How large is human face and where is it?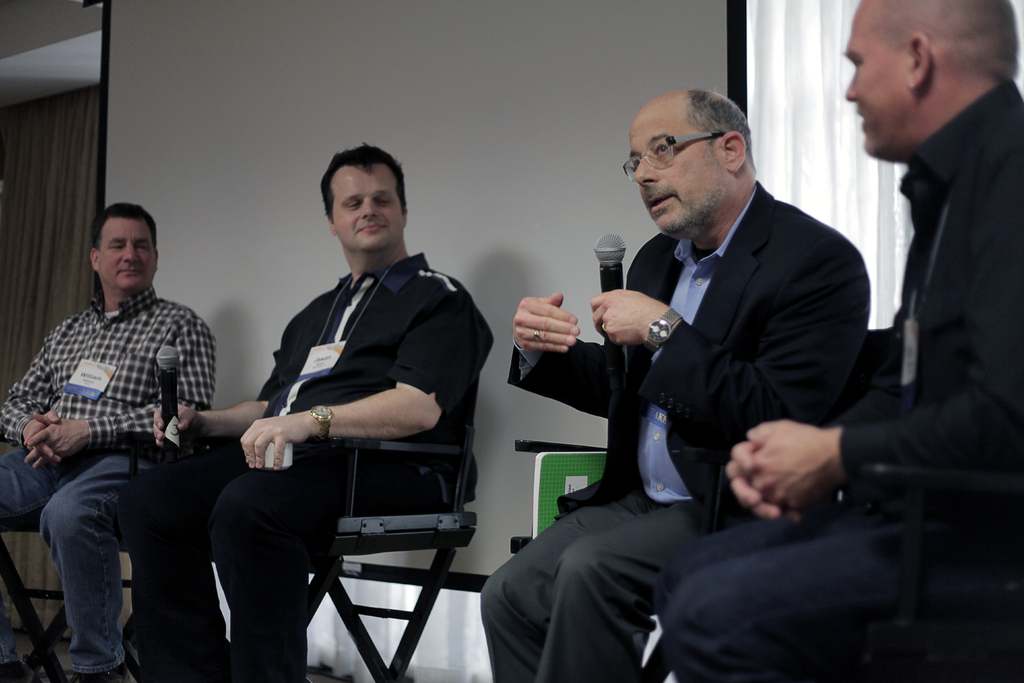
Bounding box: region(629, 108, 728, 239).
